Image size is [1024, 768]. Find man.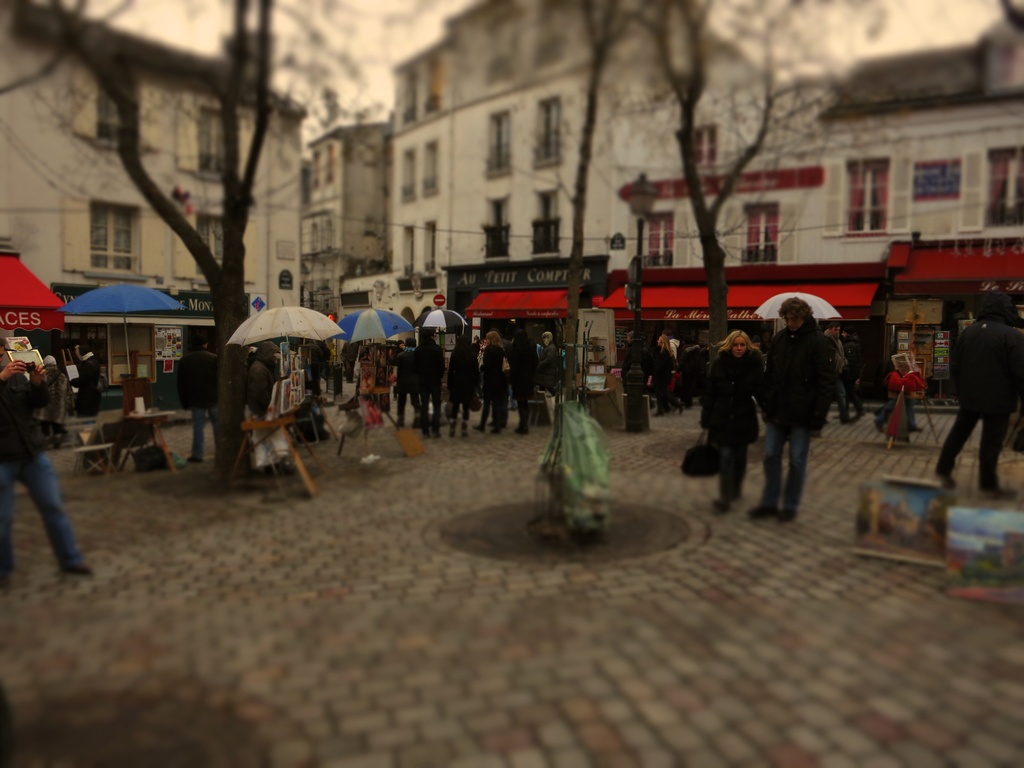
bbox(933, 291, 1023, 500).
